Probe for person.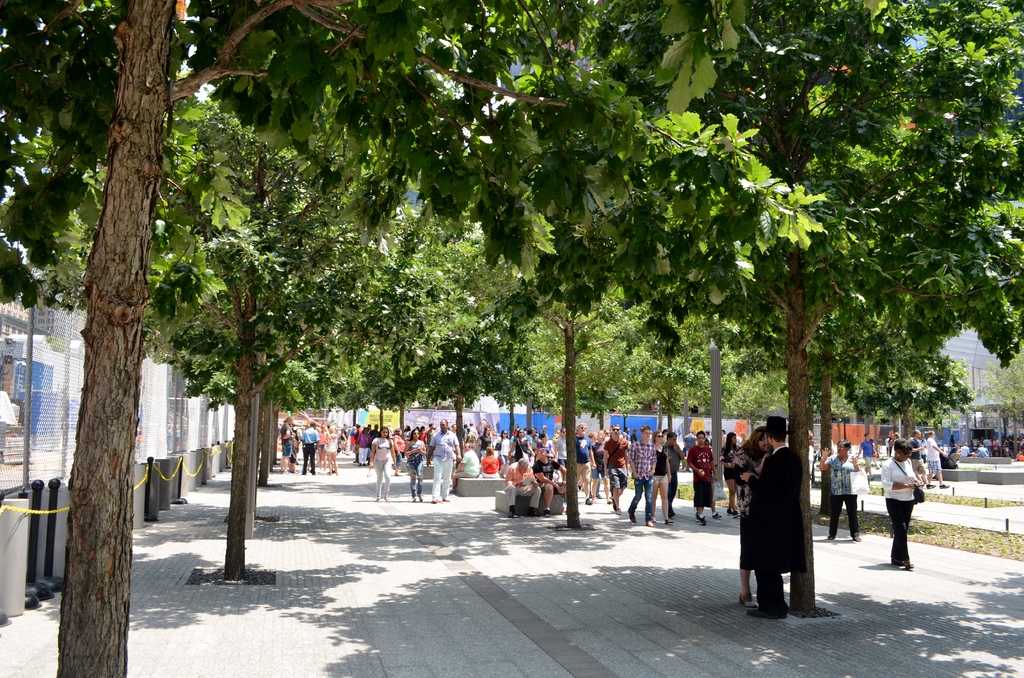
Probe result: rect(406, 434, 425, 492).
